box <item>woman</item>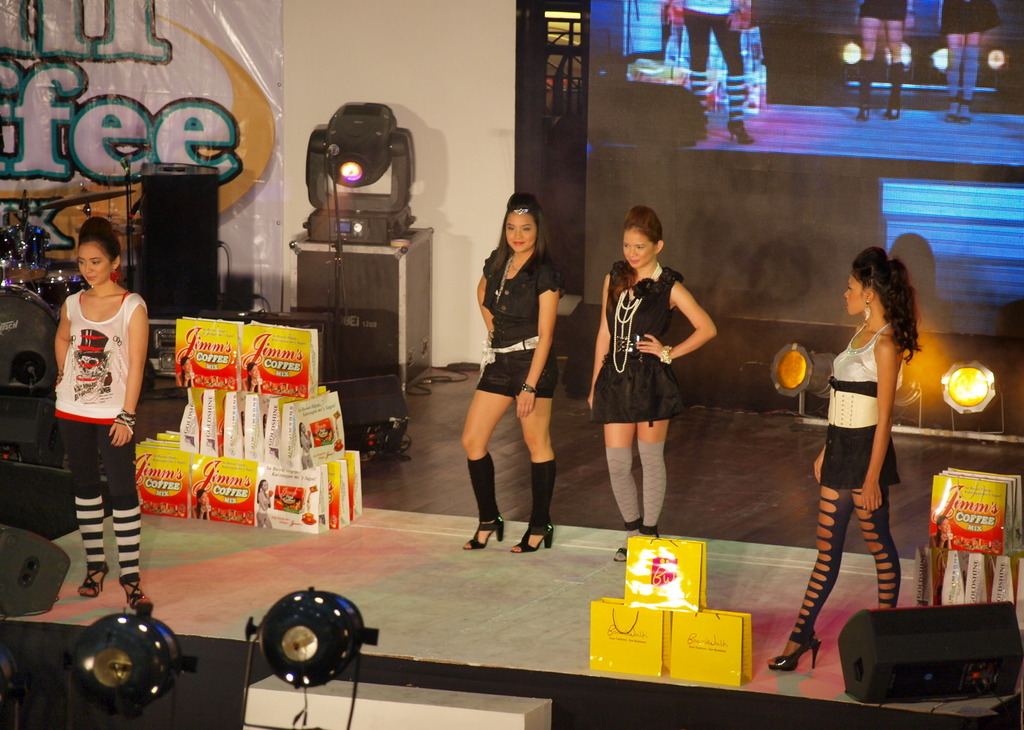
Rect(856, 0, 913, 122)
